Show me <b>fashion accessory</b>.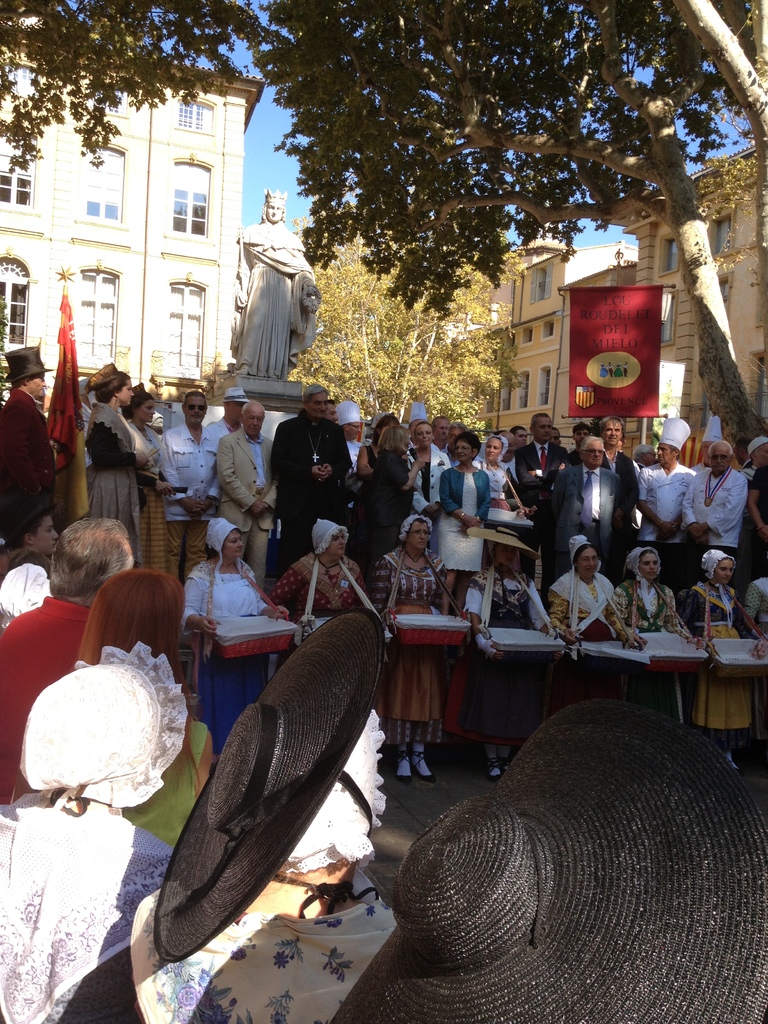
<b>fashion accessory</b> is here: pyautogui.locateOnScreen(316, 517, 353, 556).
